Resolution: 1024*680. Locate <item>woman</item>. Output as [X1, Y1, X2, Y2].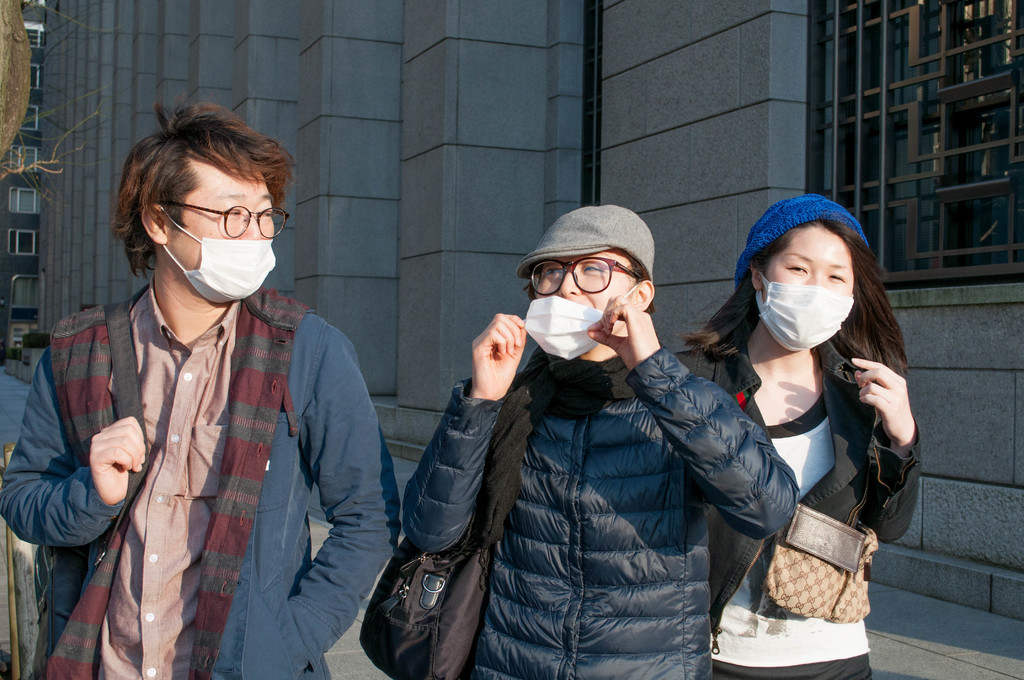
[676, 194, 921, 679].
